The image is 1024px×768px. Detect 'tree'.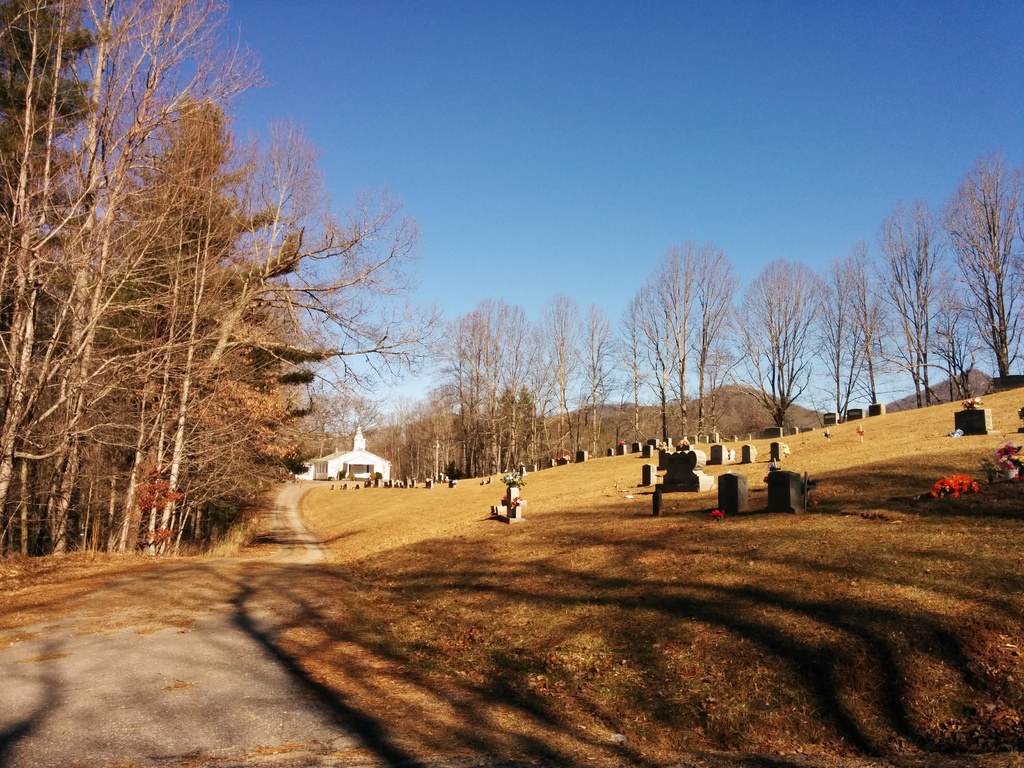
Detection: 947 145 1023 383.
